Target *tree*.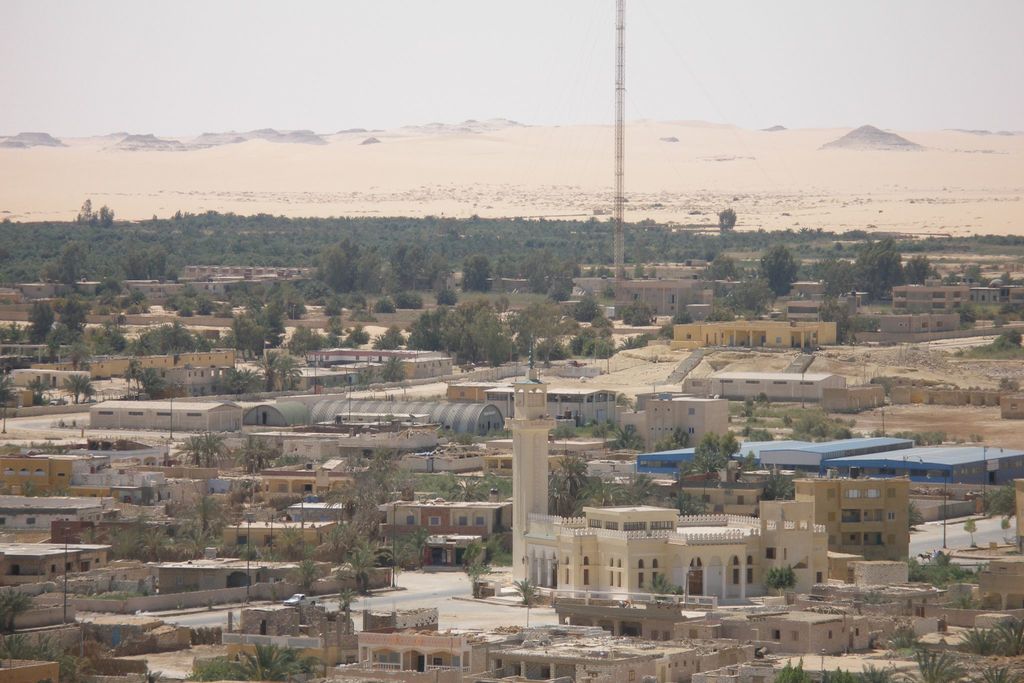
Target region: {"left": 820, "top": 256, "right": 860, "bottom": 304}.
